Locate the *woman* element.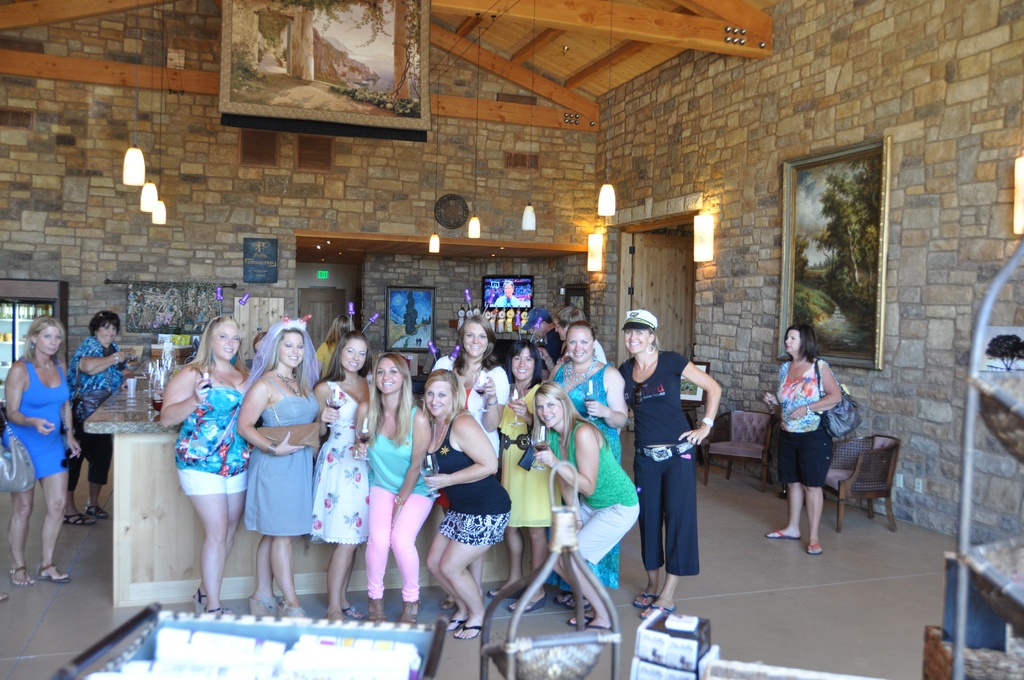
Element bbox: pyautogui.locateOnScreen(762, 323, 845, 556).
